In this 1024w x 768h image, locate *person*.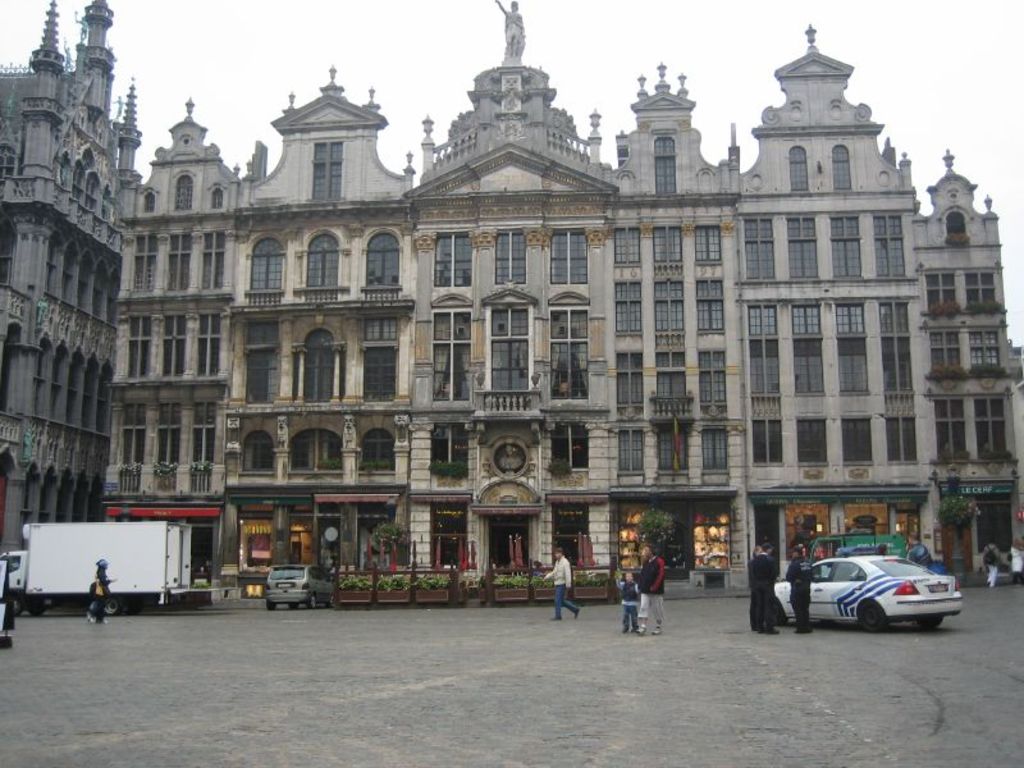
Bounding box: l=787, t=543, r=813, b=632.
